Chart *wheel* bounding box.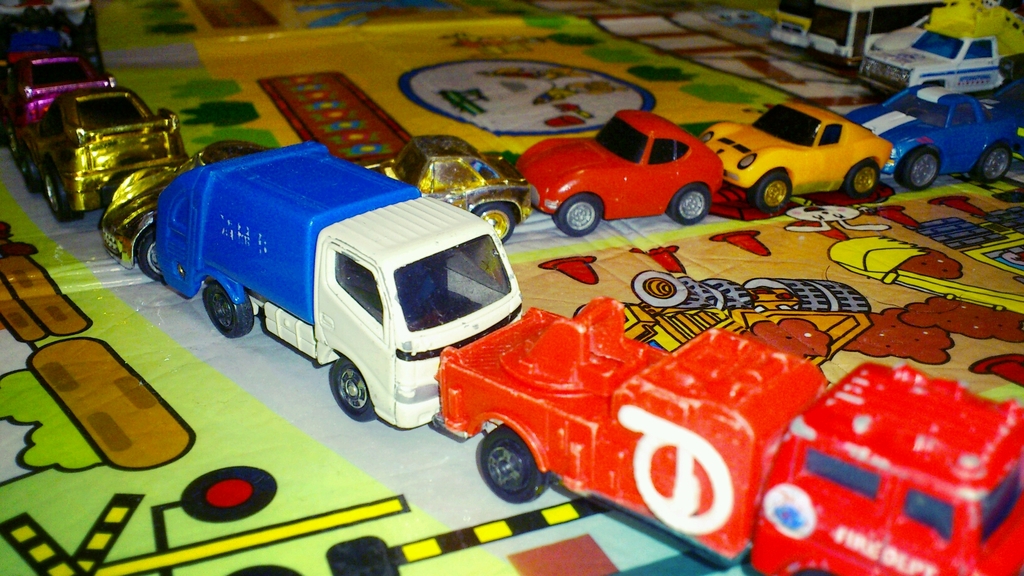
Charted: [44, 166, 84, 220].
